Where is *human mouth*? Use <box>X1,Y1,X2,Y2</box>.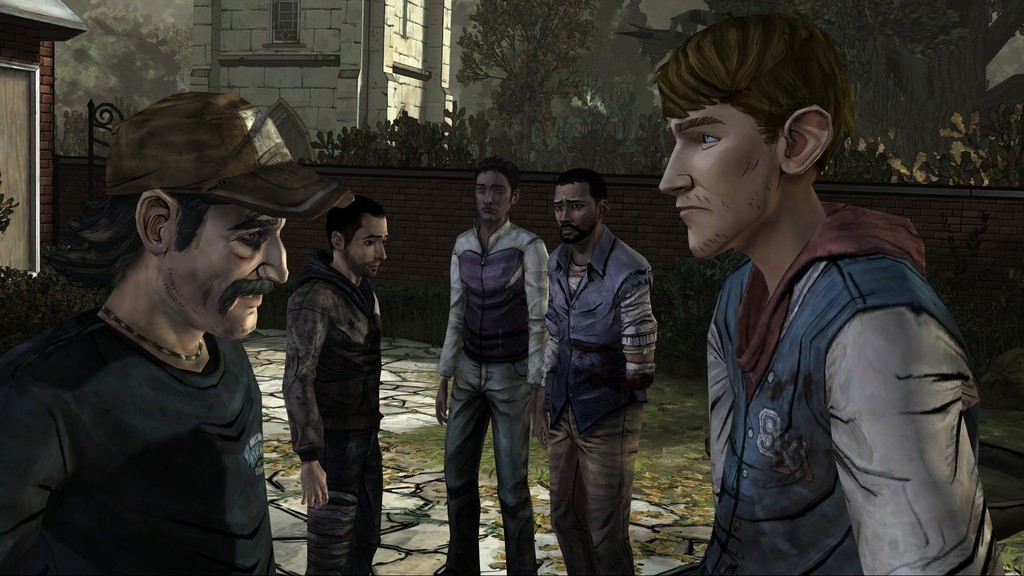
<box>678,205,708,212</box>.
